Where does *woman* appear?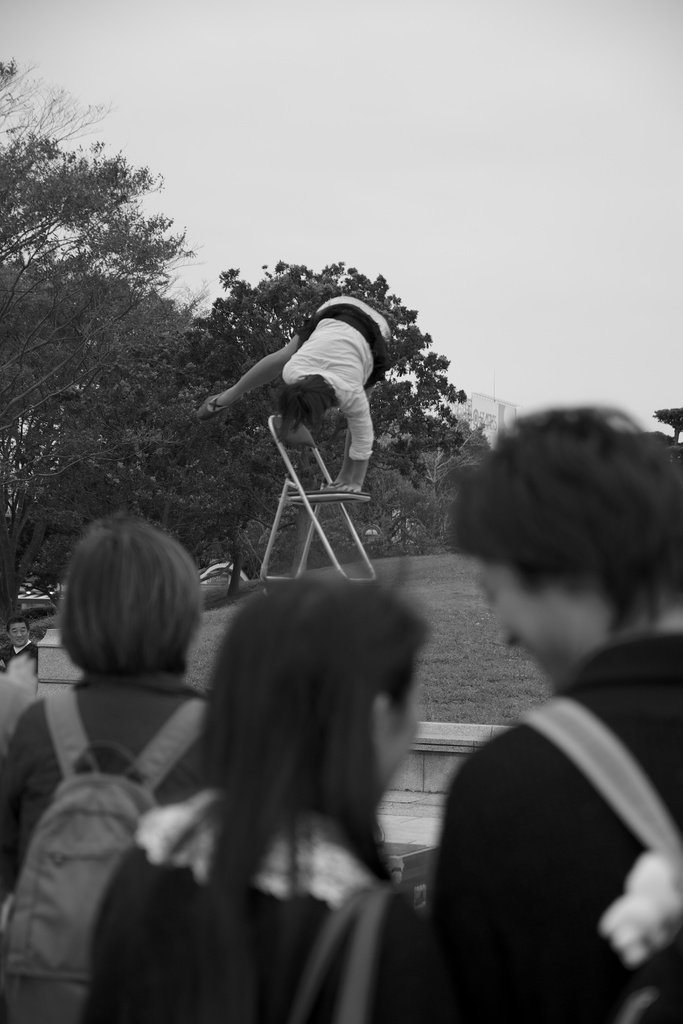
Appears at (424,400,682,1023).
